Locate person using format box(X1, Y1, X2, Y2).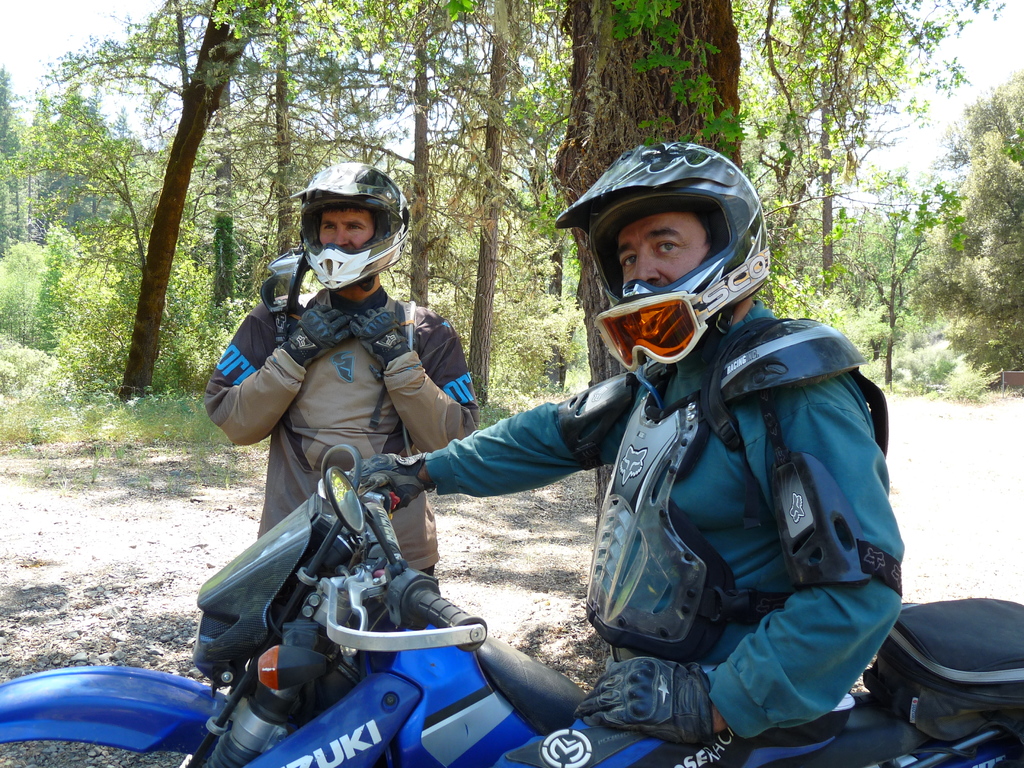
box(371, 143, 908, 767).
